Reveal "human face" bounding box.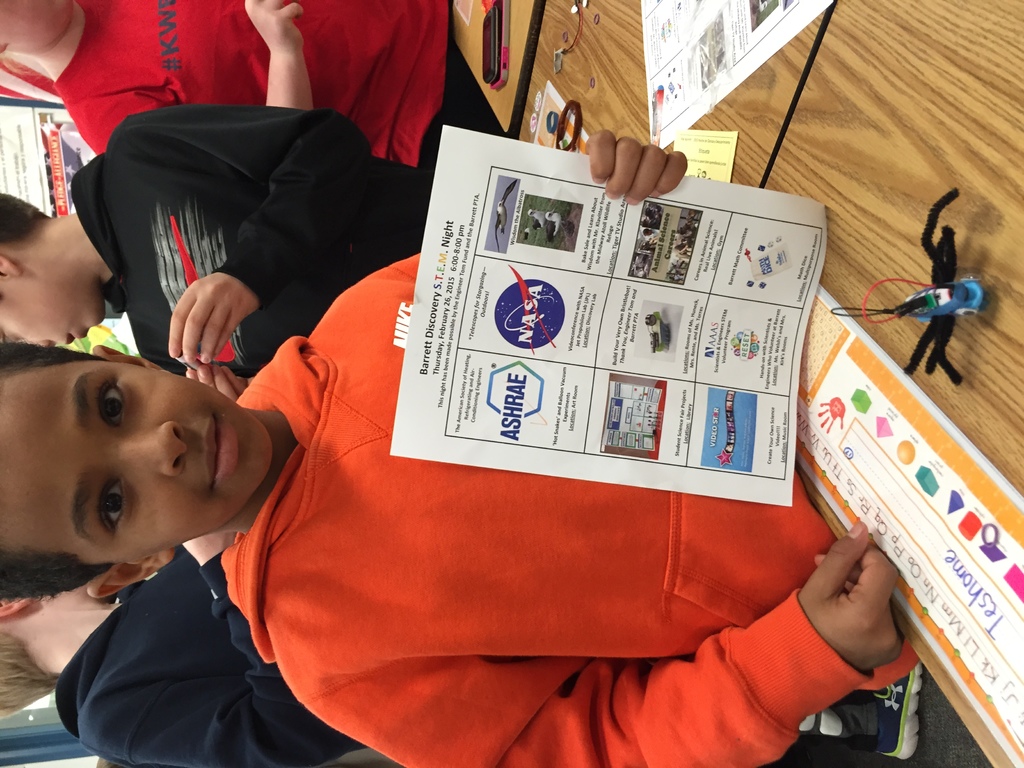
Revealed: box(0, 278, 107, 348).
